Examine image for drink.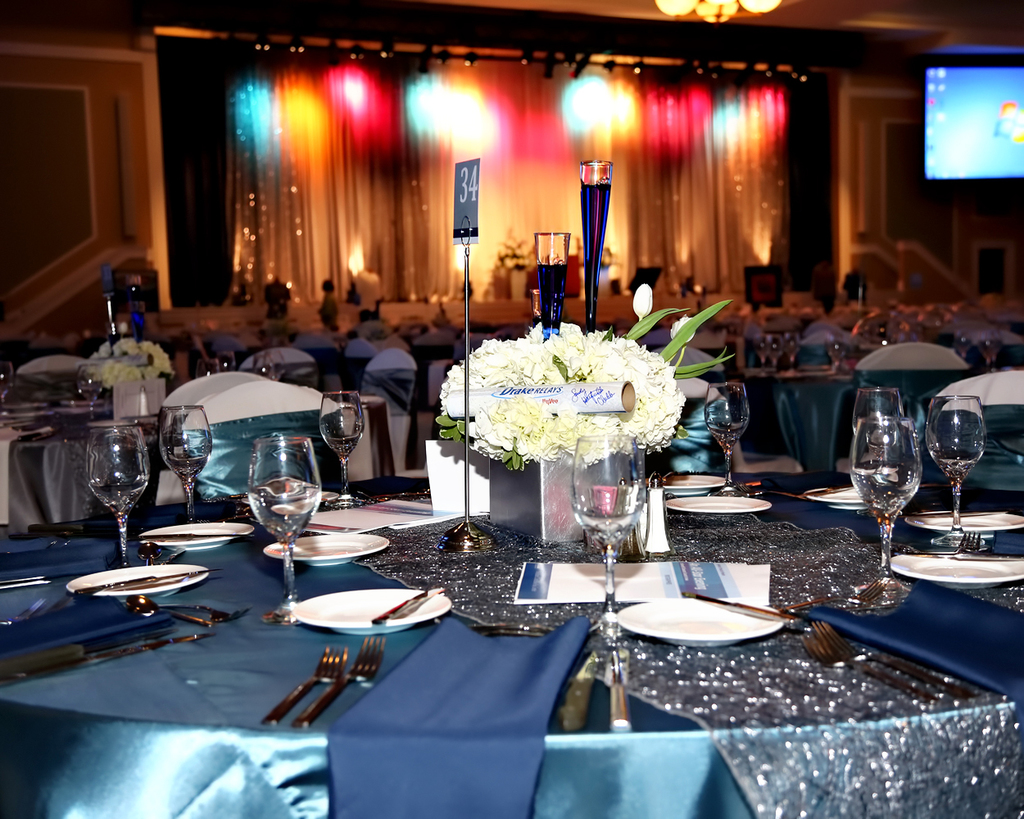
Examination result: <box>89,479,145,508</box>.
